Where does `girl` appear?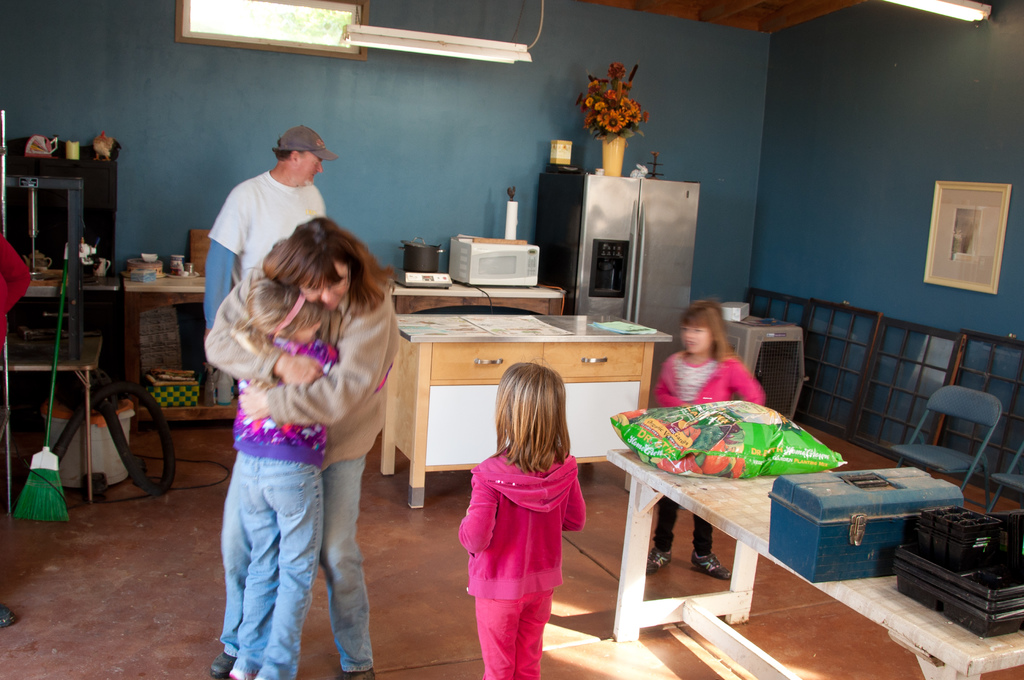
Appears at <box>199,227,401,670</box>.
